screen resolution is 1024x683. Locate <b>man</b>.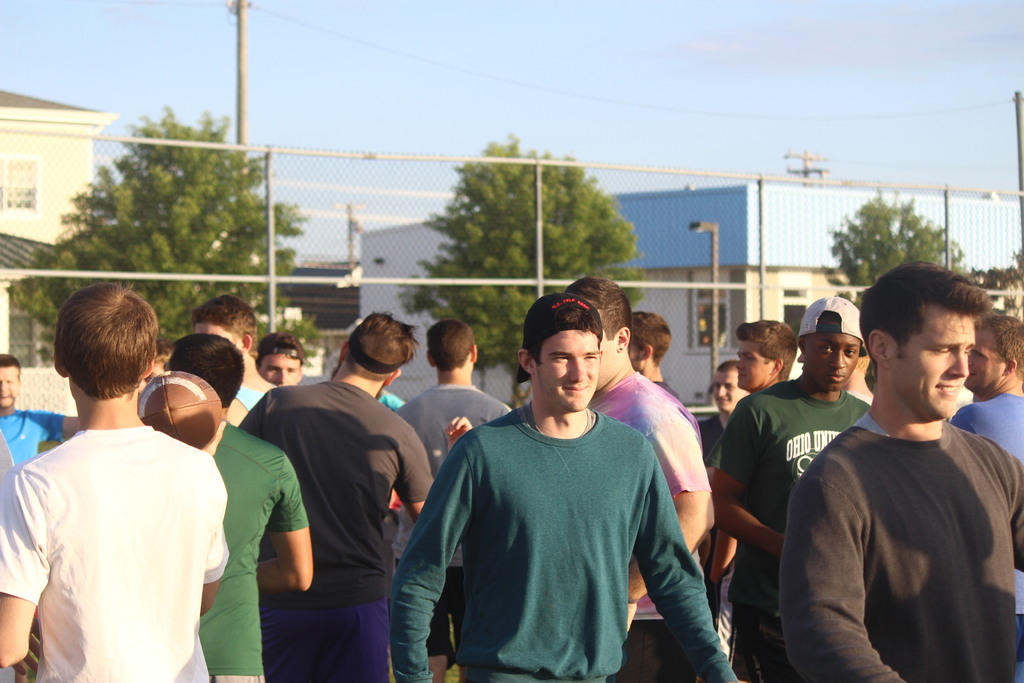
779,261,1023,681.
